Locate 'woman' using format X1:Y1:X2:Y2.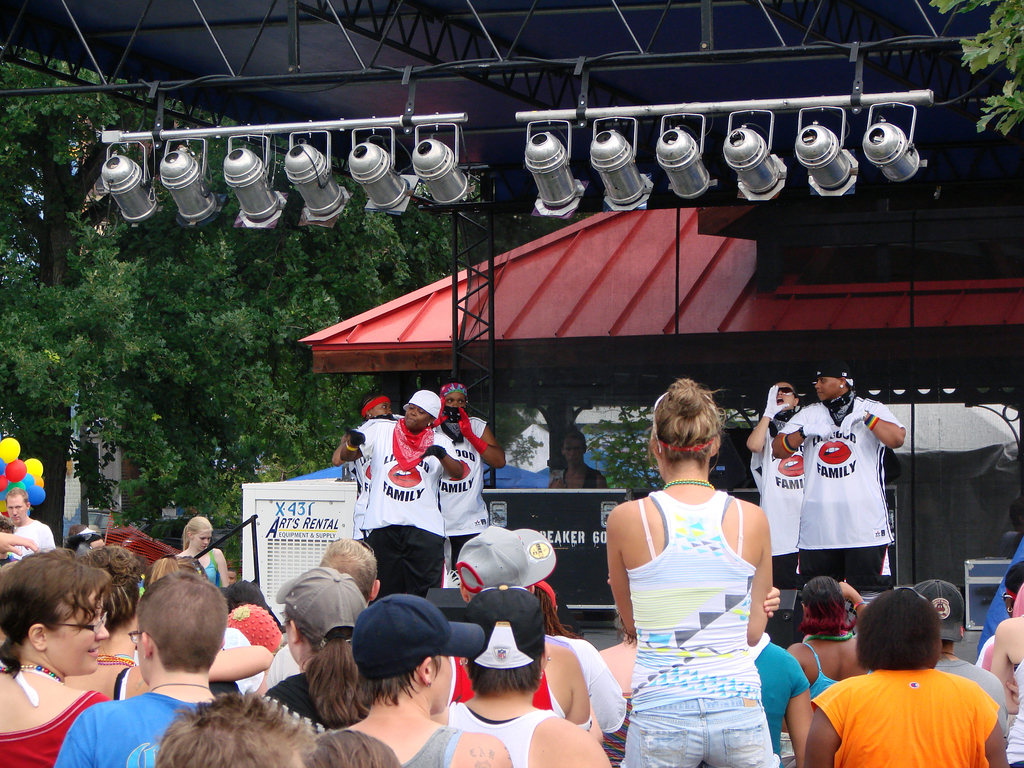
436:385:501:560.
